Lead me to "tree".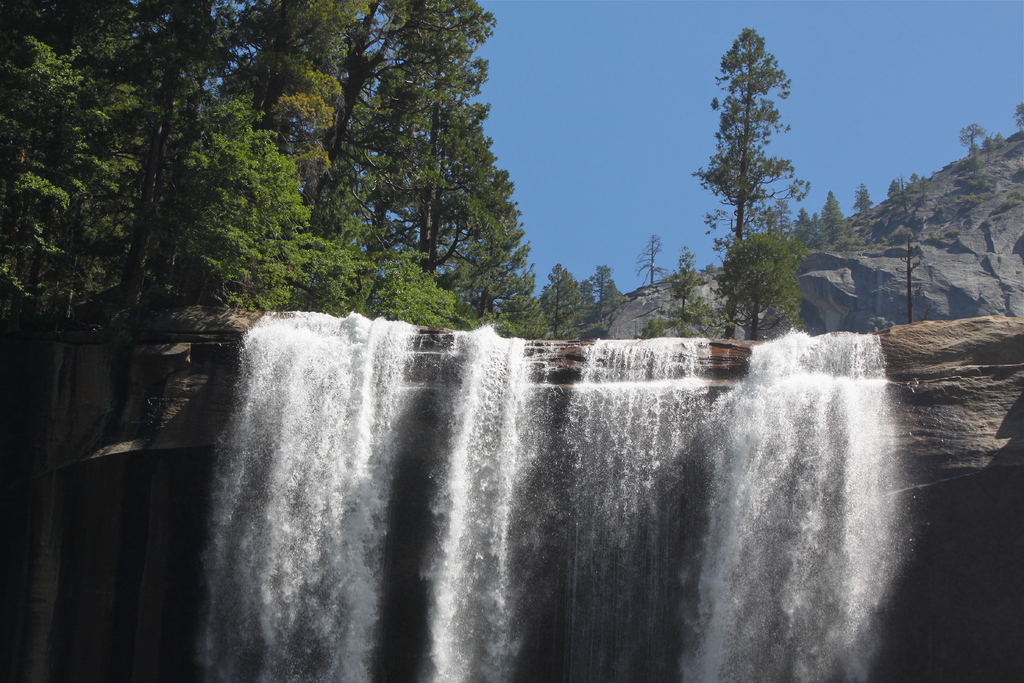
Lead to <bbox>701, 19, 813, 349</bbox>.
